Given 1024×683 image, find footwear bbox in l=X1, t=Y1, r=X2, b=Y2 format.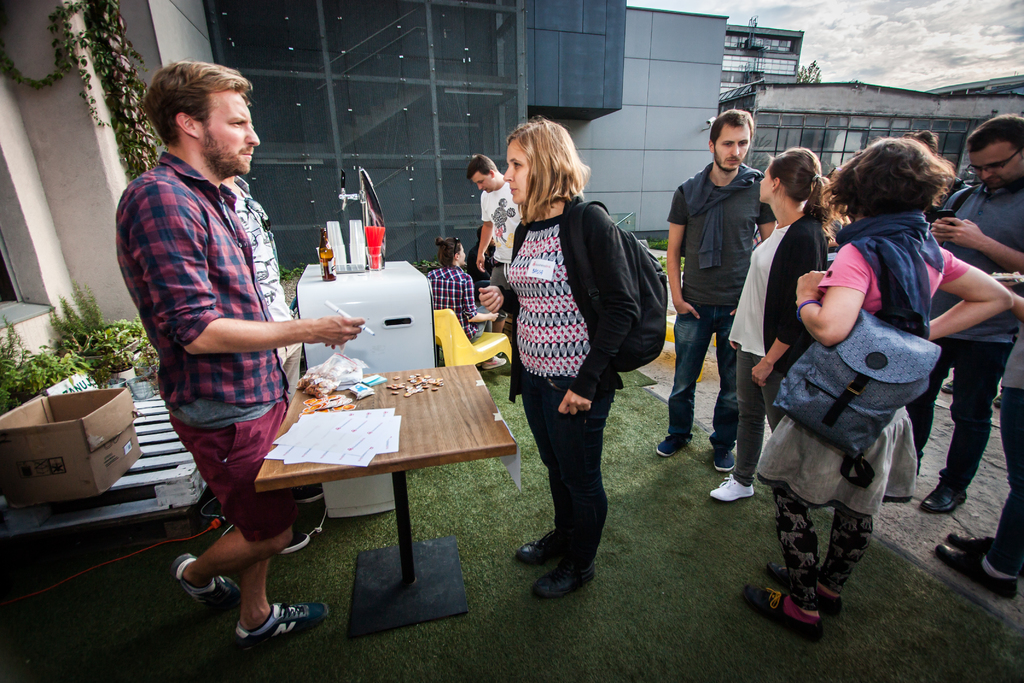
l=935, t=543, r=1016, b=600.
